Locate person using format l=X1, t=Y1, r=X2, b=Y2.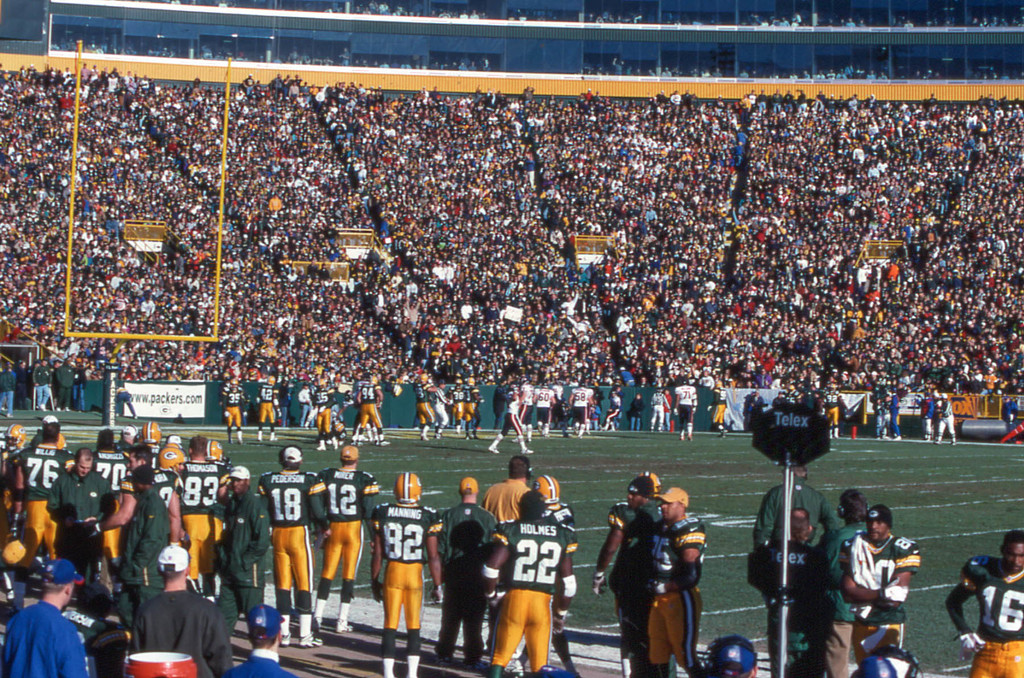
l=127, t=544, r=228, b=677.
